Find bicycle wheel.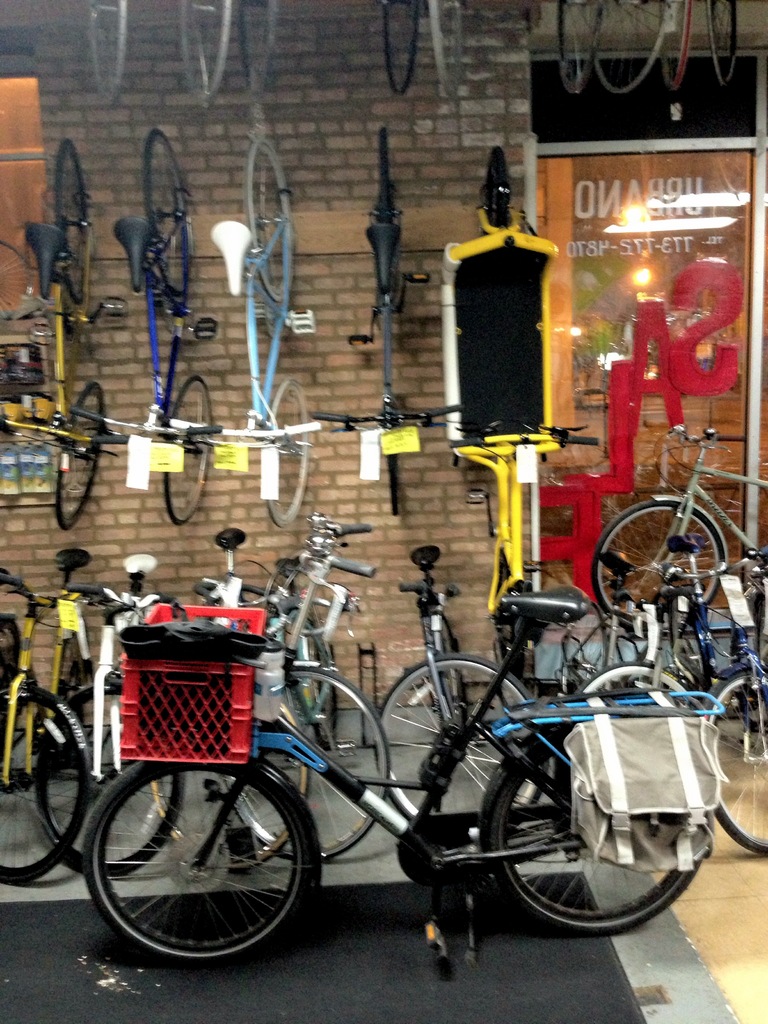
376, 0, 427, 95.
